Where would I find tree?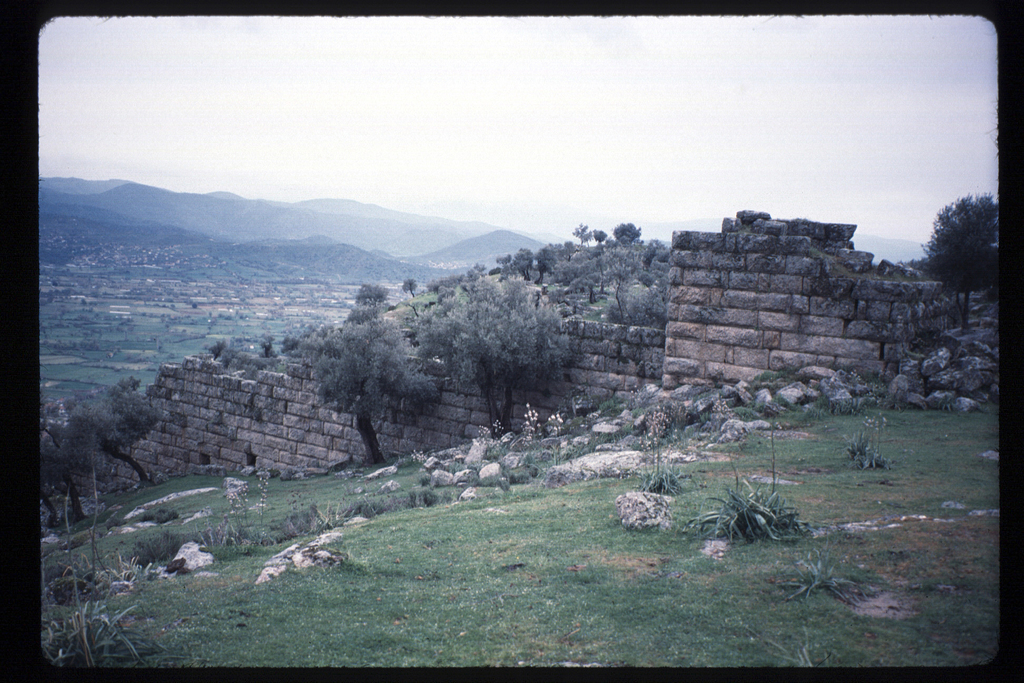
At 920, 188, 1009, 331.
